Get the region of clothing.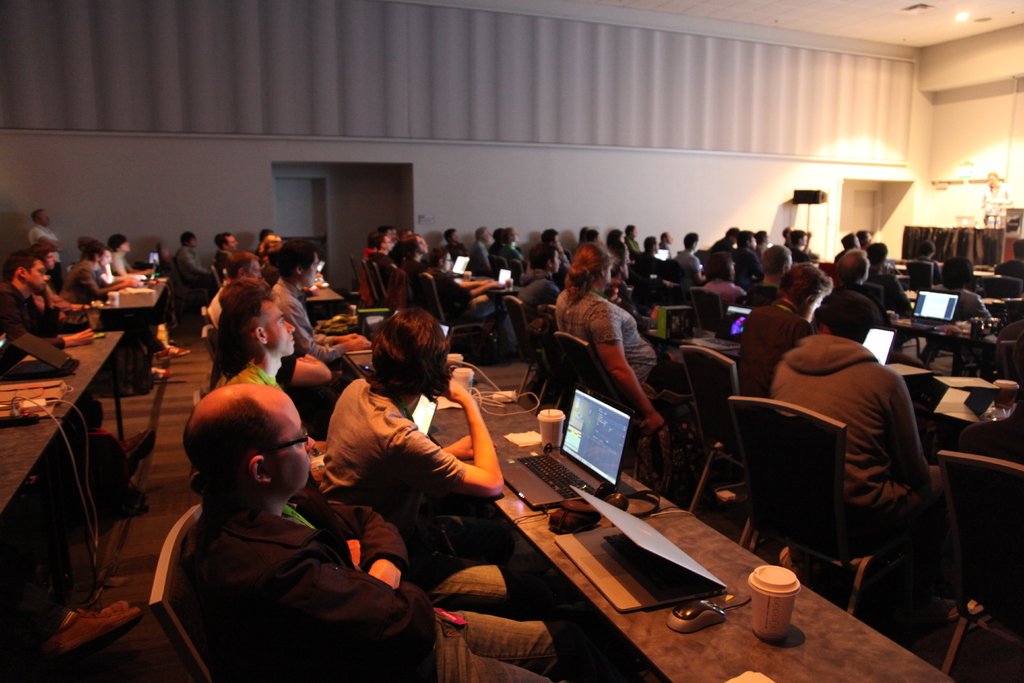
[left=380, top=234, right=1008, bottom=573].
